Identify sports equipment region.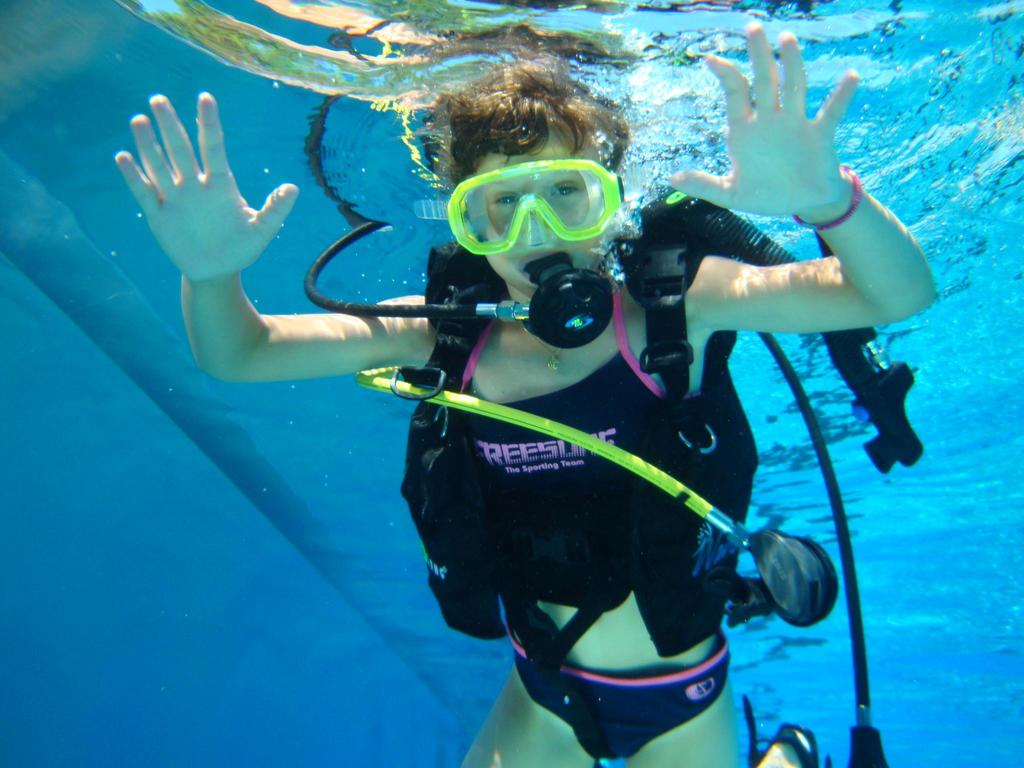
Region: locate(410, 156, 623, 250).
